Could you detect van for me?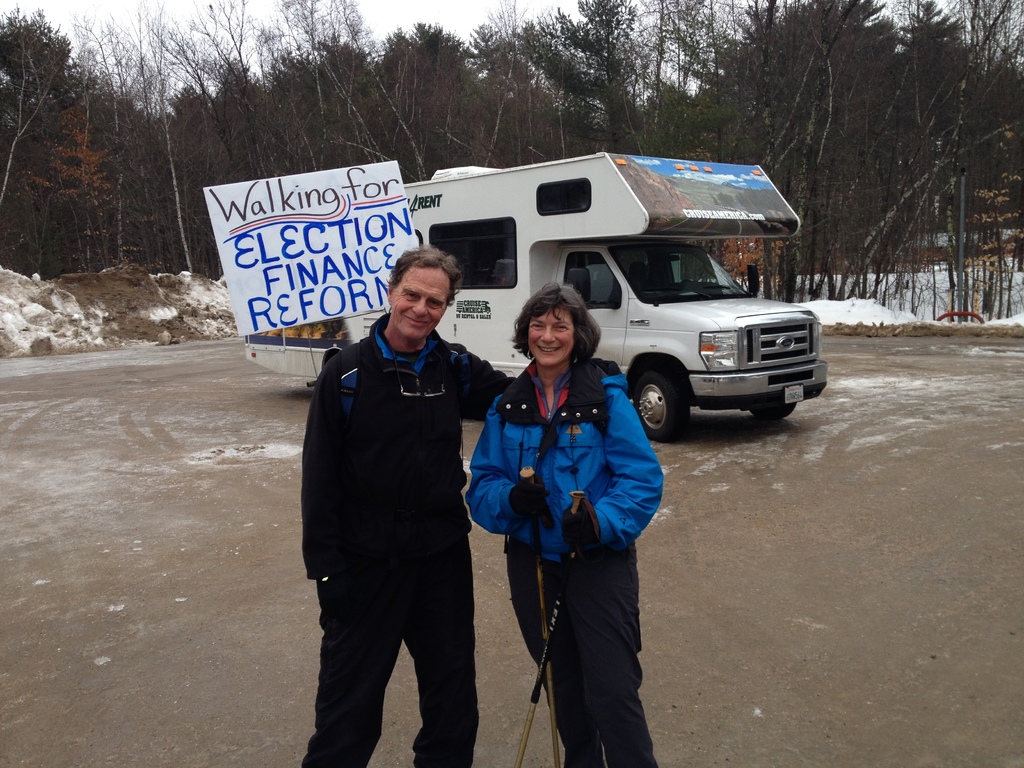
Detection result: (245, 150, 826, 444).
